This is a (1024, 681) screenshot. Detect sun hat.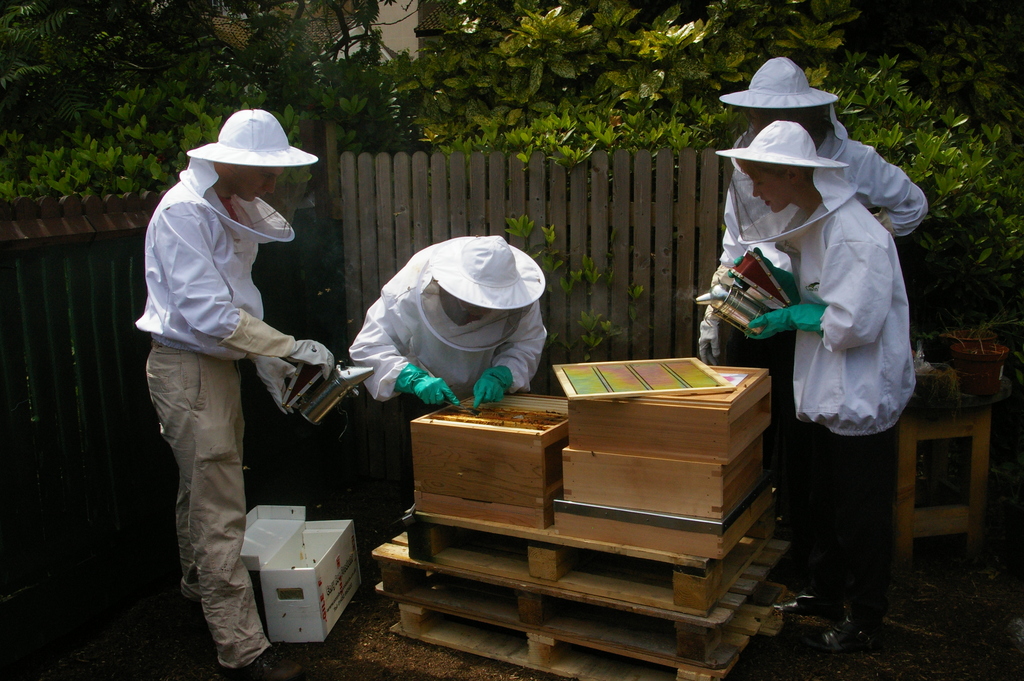
(431, 229, 545, 313).
